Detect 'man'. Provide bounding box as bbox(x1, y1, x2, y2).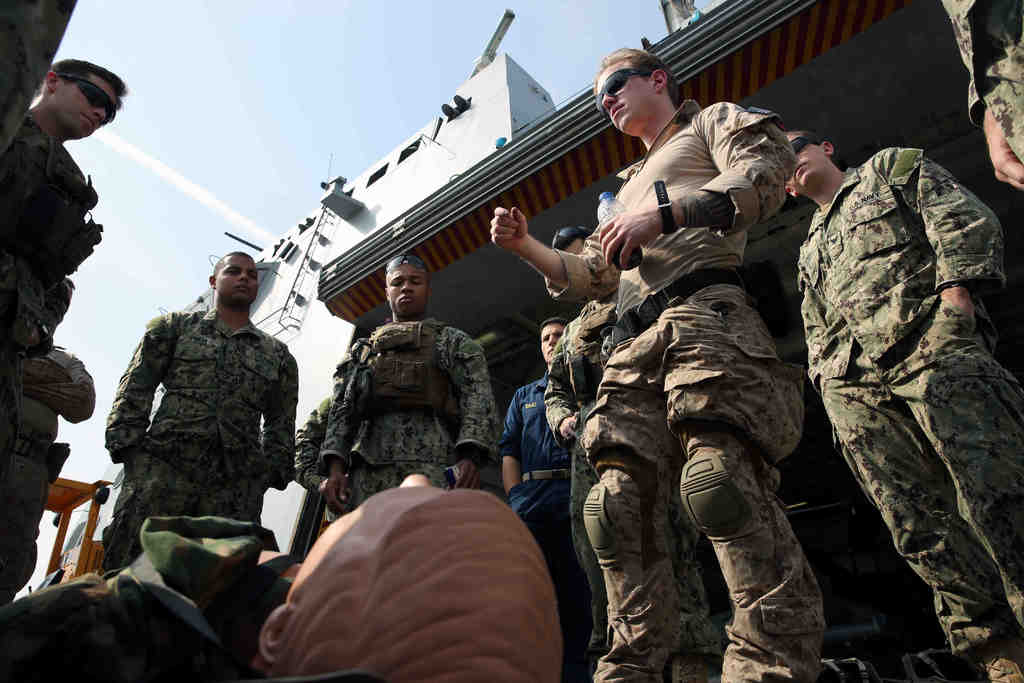
bbox(99, 249, 300, 571).
